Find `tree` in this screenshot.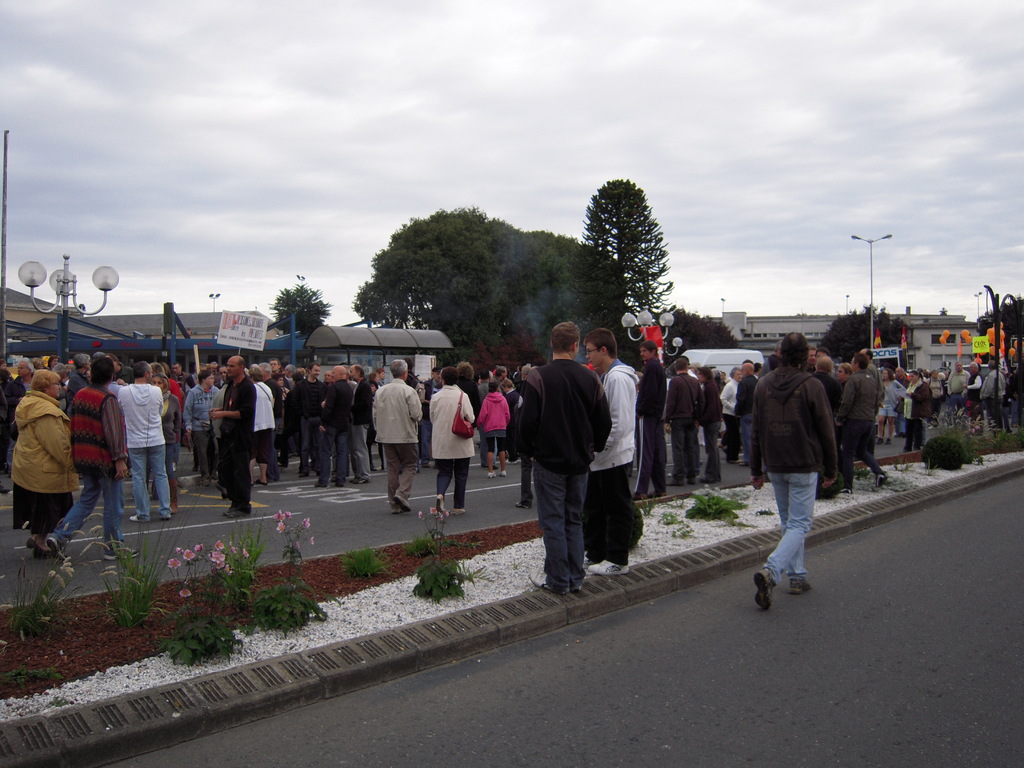
The bounding box for `tree` is [x1=620, y1=219, x2=669, y2=321].
